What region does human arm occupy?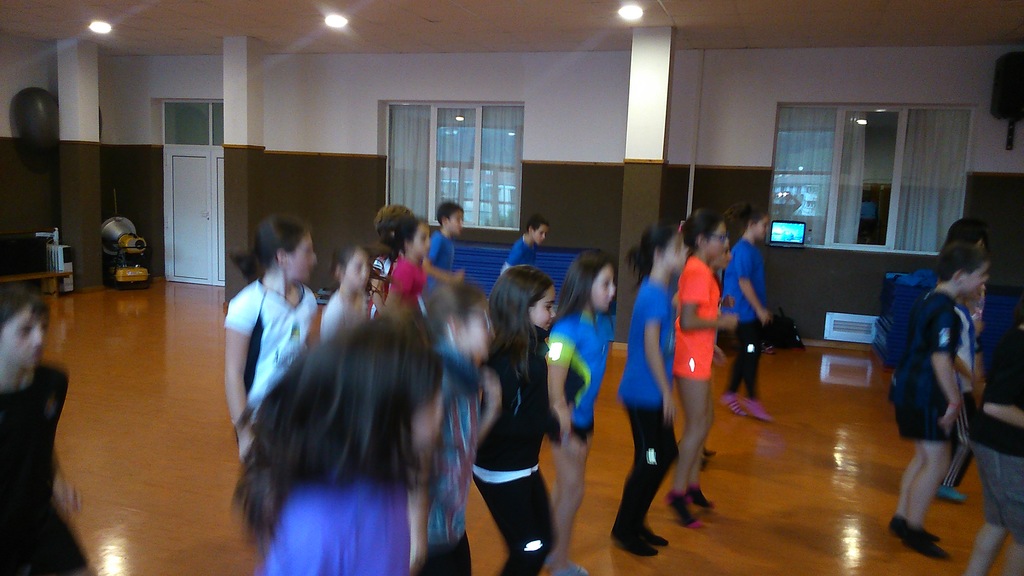
<box>676,264,740,336</box>.
